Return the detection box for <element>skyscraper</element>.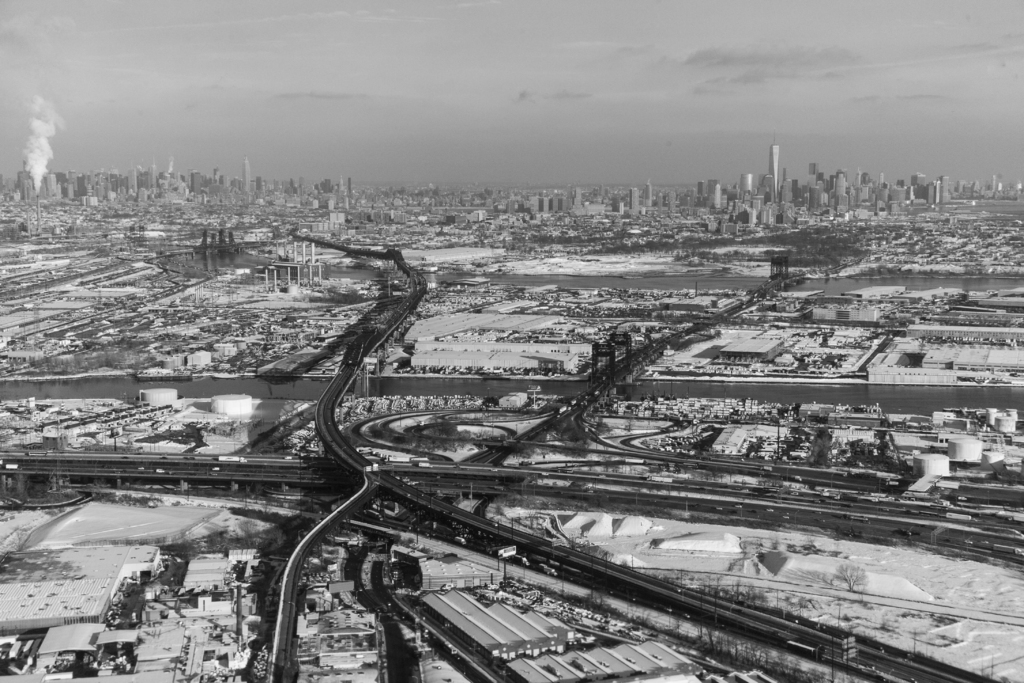
[189, 170, 202, 195].
